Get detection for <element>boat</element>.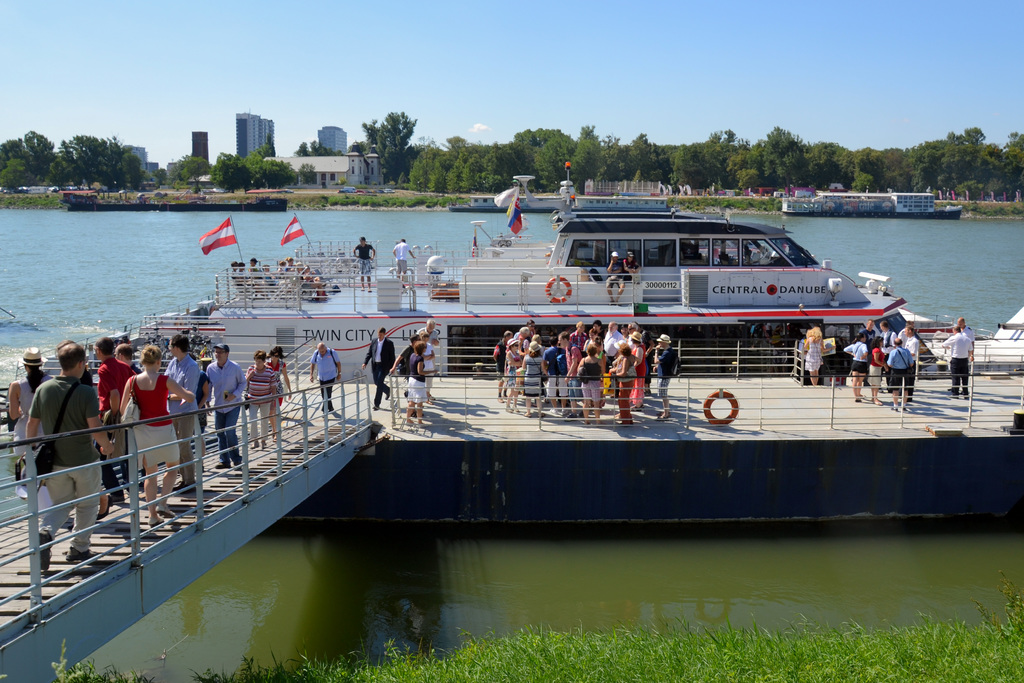
Detection: {"left": 449, "top": 176, "right": 688, "bottom": 212}.
